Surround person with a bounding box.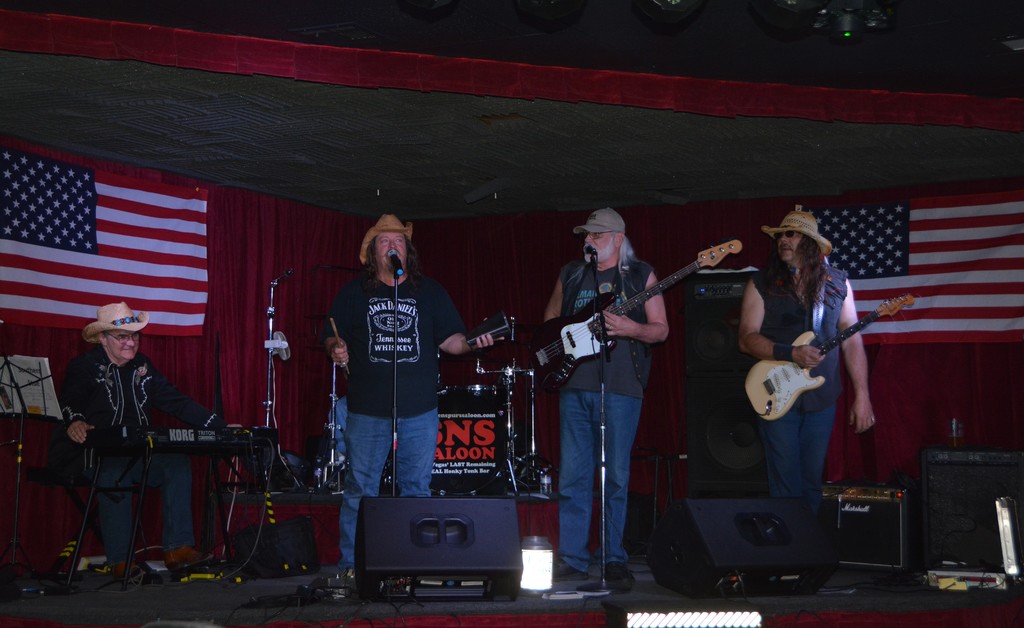
bbox=(67, 286, 232, 583).
